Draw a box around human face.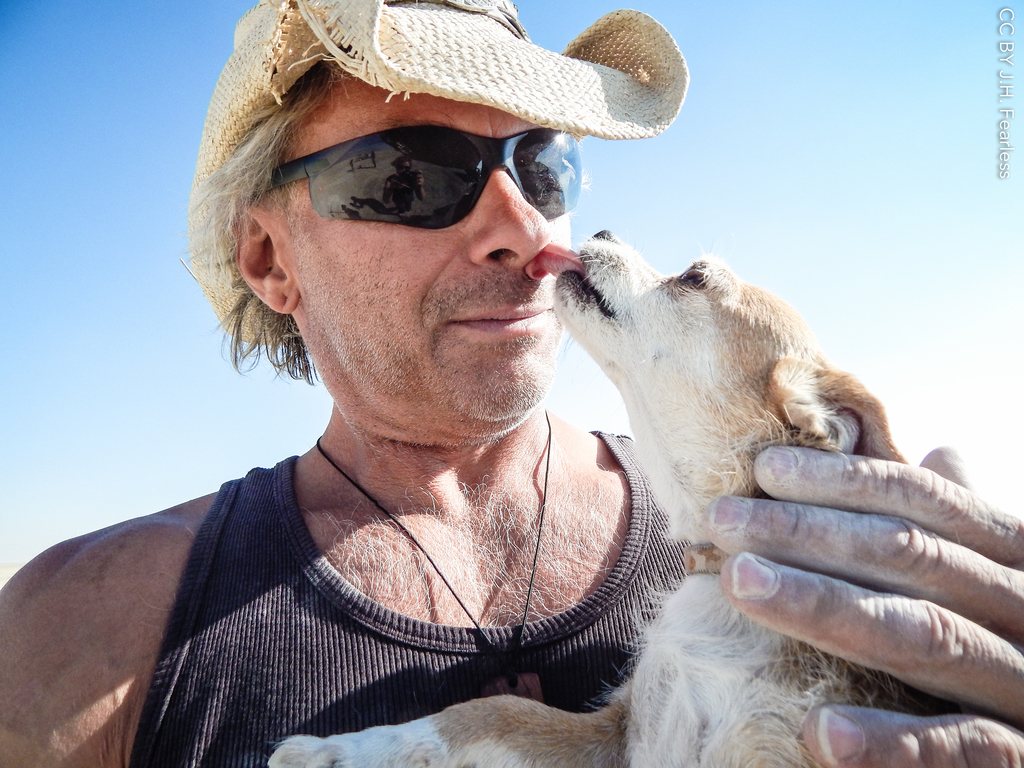
(left=293, top=74, right=573, bottom=424).
